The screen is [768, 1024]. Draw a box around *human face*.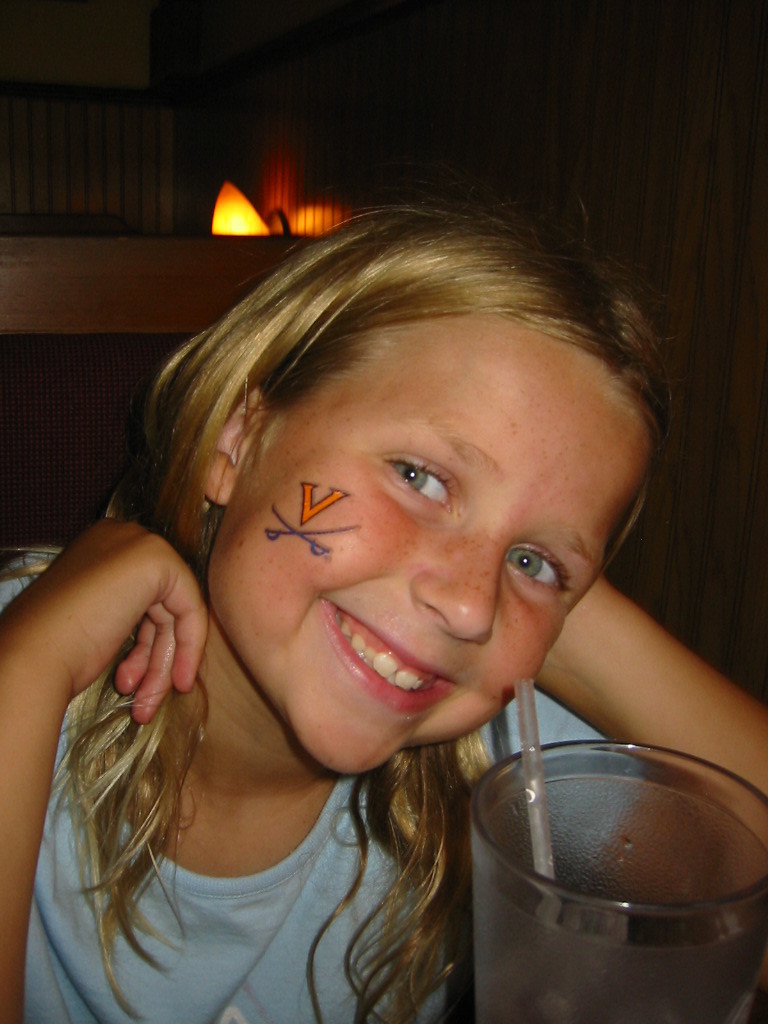
<bbox>212, 312, 643, 771</bbox>.
